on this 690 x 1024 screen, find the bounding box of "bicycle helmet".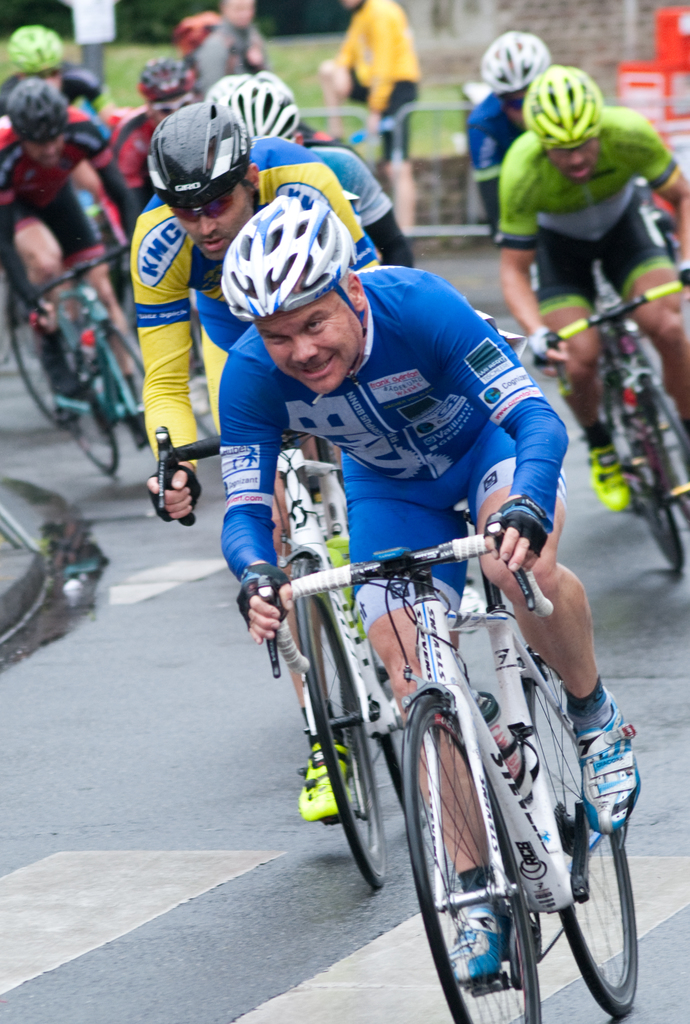
Bounding box: [526, 66, 609, 150].
